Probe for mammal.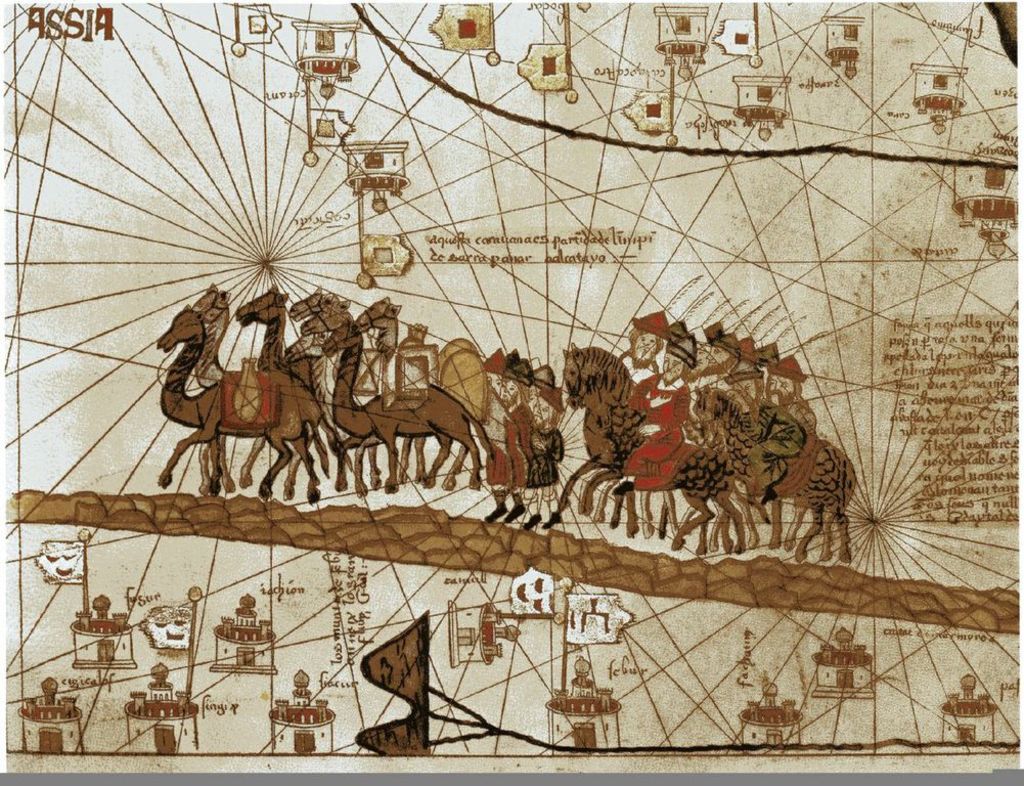
Probe result: locate(146, 297, 312, 483).
